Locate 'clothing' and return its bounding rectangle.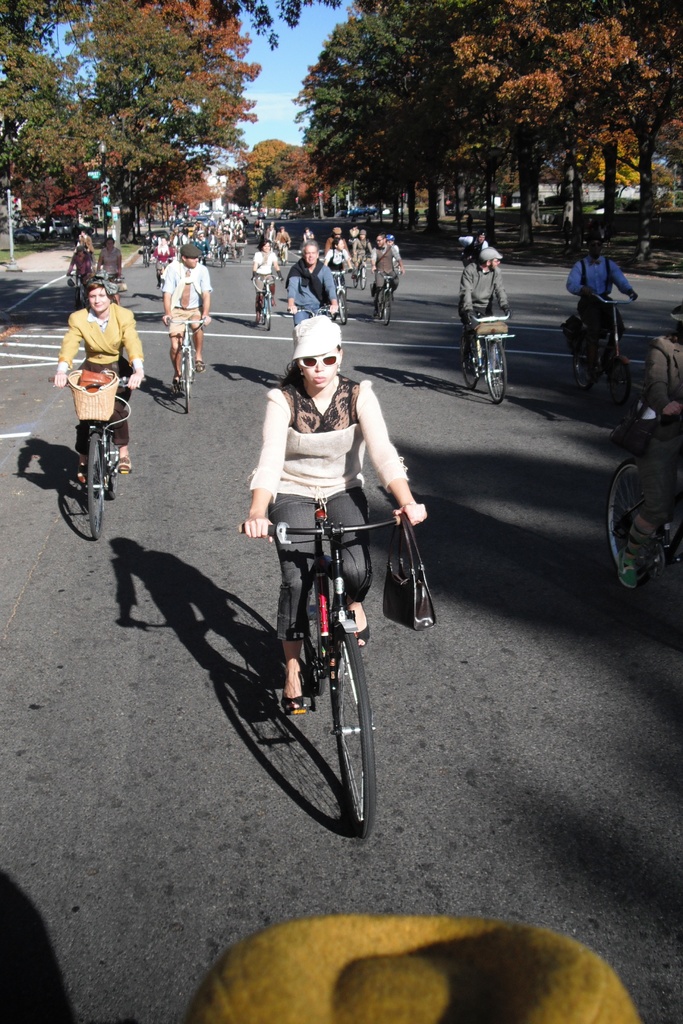
box(58, 275, 129, 418).
